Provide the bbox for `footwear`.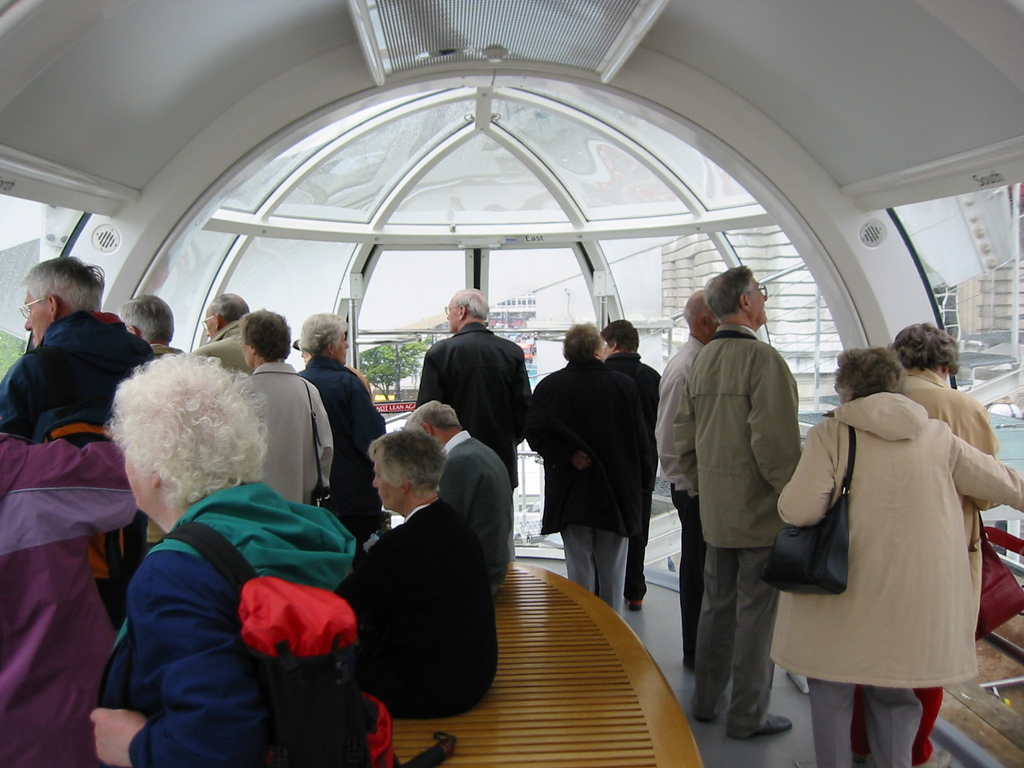
{"x1": 756, "y1": 711, "x2": 792, "y2": 733}.
